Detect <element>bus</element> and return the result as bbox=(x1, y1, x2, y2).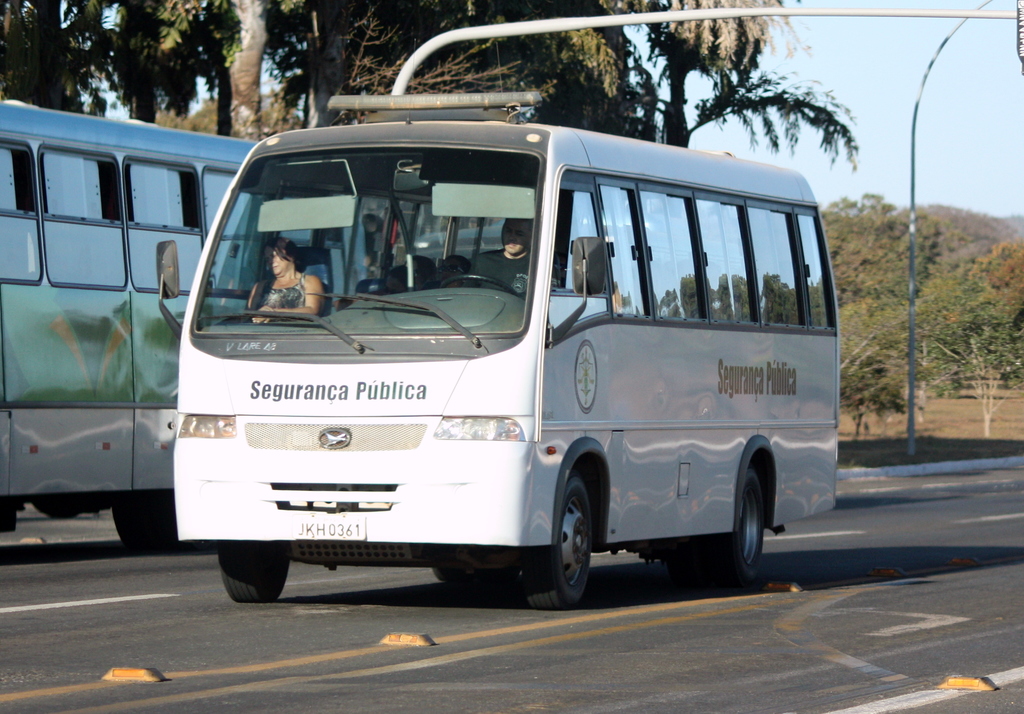
bbox=(172, 115, 842, 610).
